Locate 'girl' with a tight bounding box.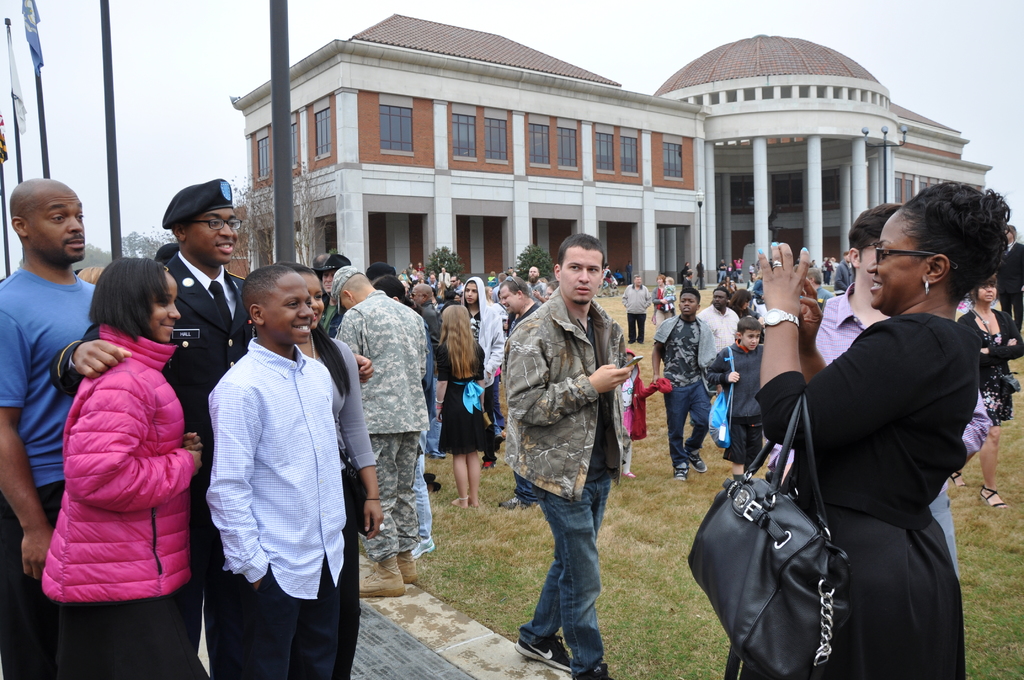
(432,307,486,509).
